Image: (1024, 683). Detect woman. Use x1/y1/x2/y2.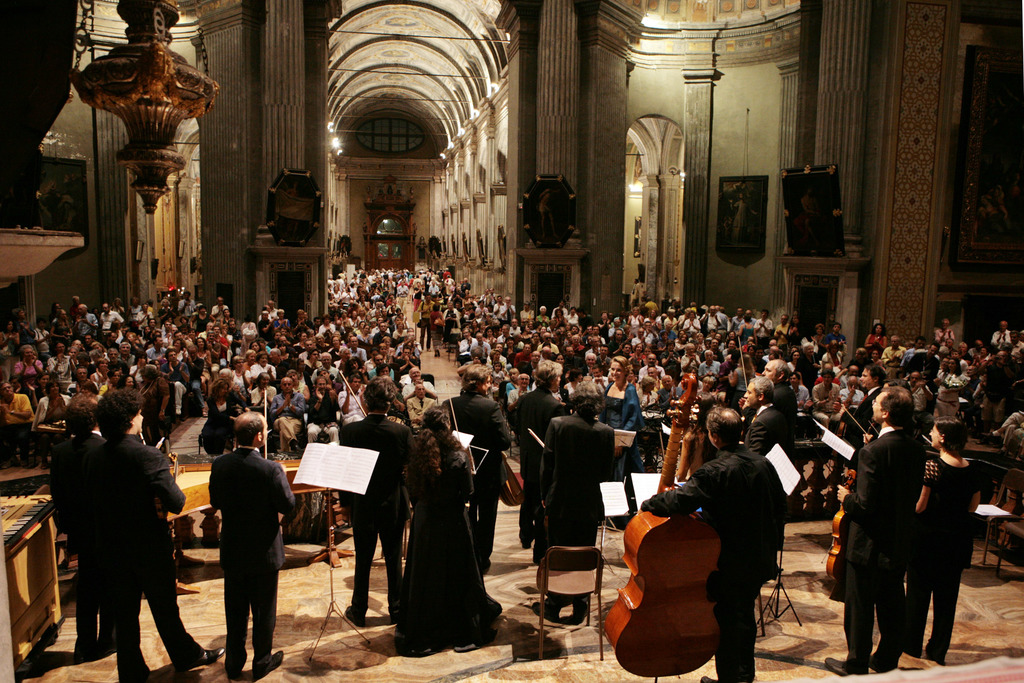
383/336/400/355.
